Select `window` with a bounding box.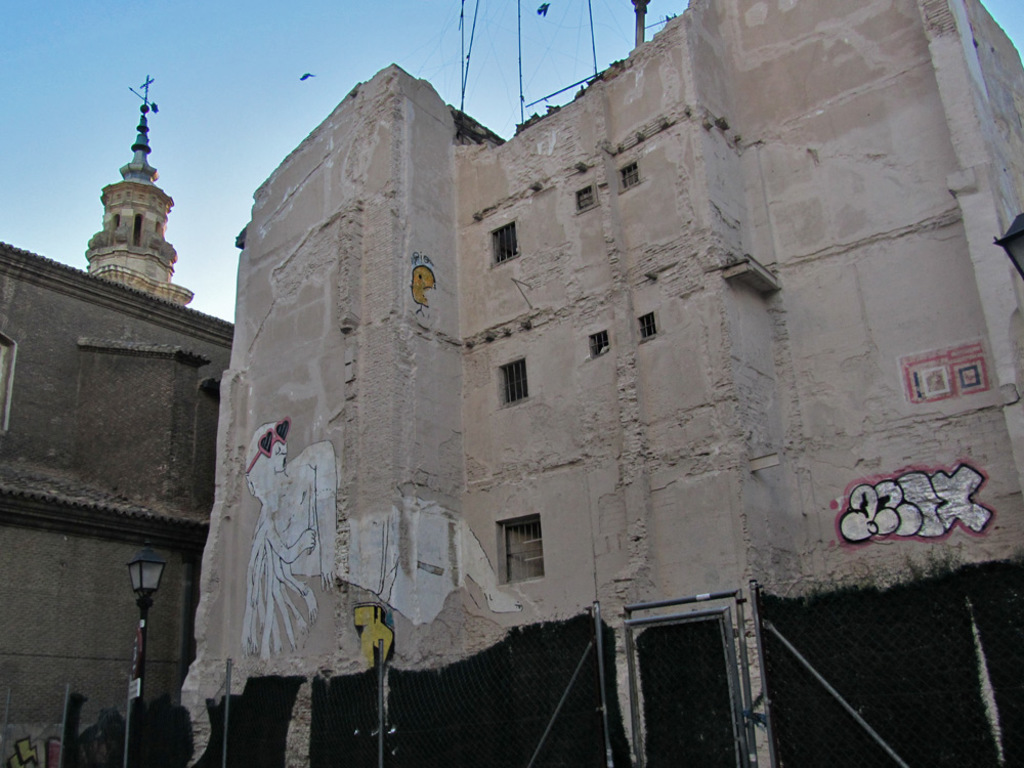
484 221 526 268.
